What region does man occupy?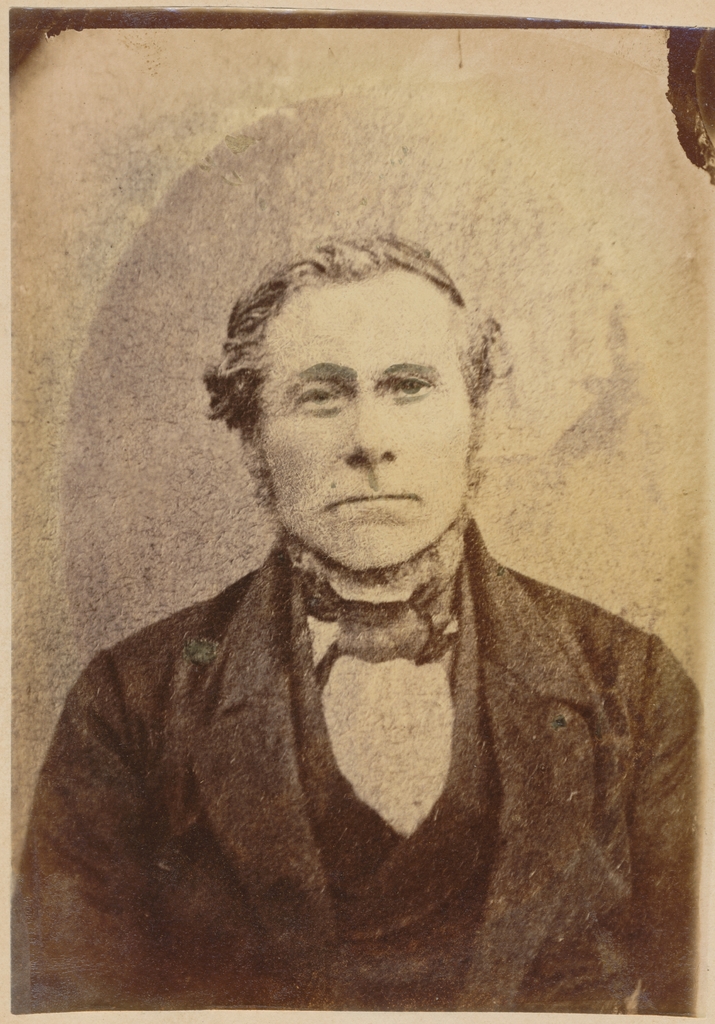
29/211/712/979.
